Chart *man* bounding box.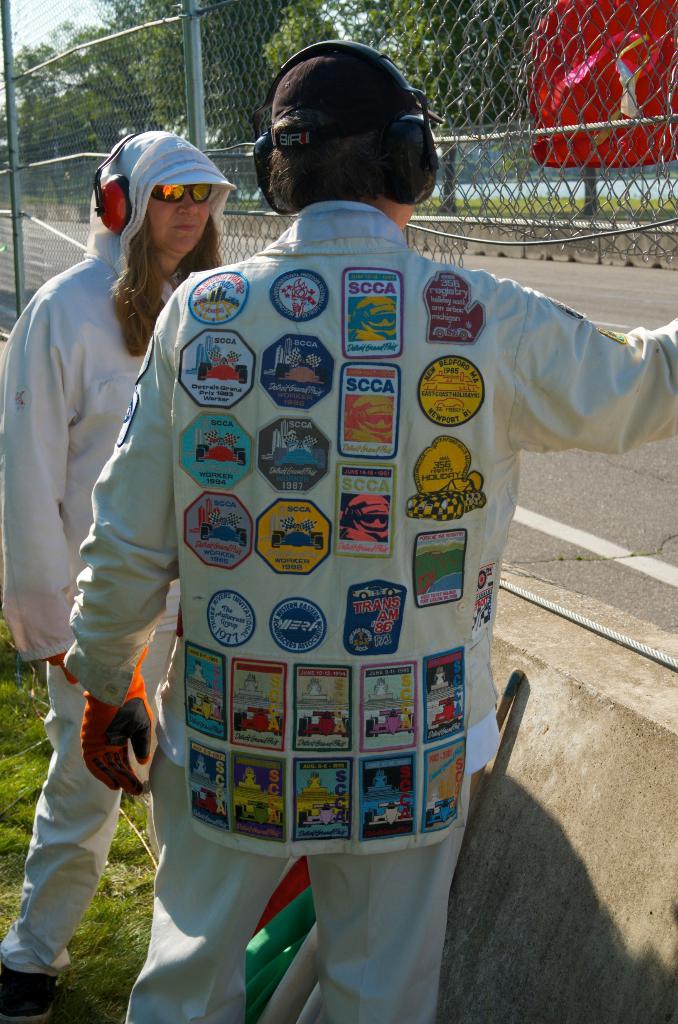
Charted: bbox(106, 63, 608, 932).
